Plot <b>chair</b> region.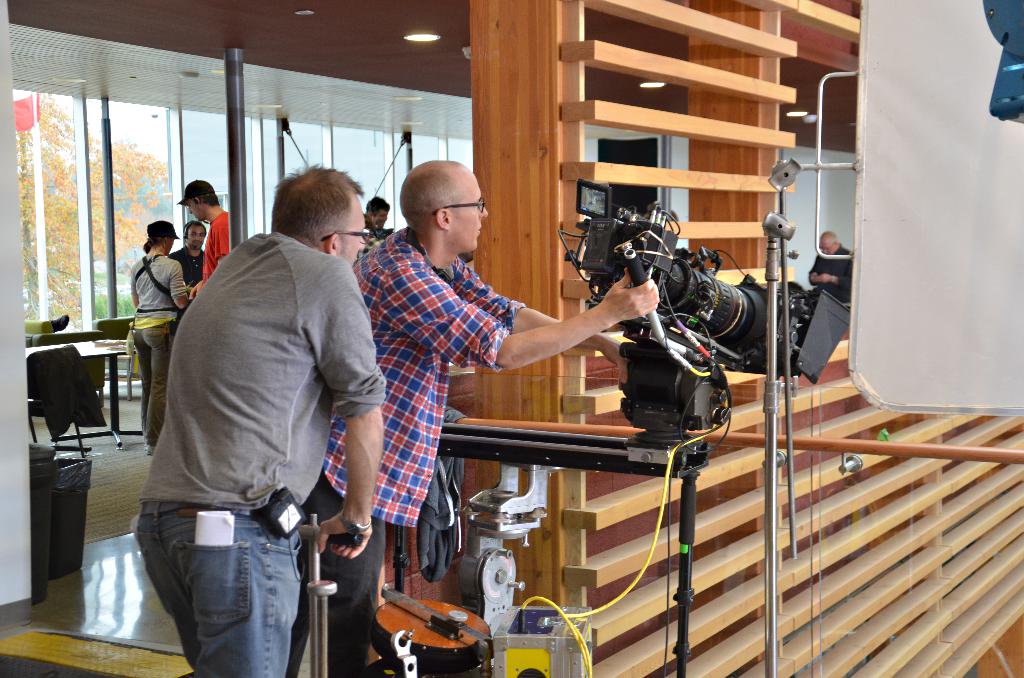
Plotted at 25:312:72:332.
